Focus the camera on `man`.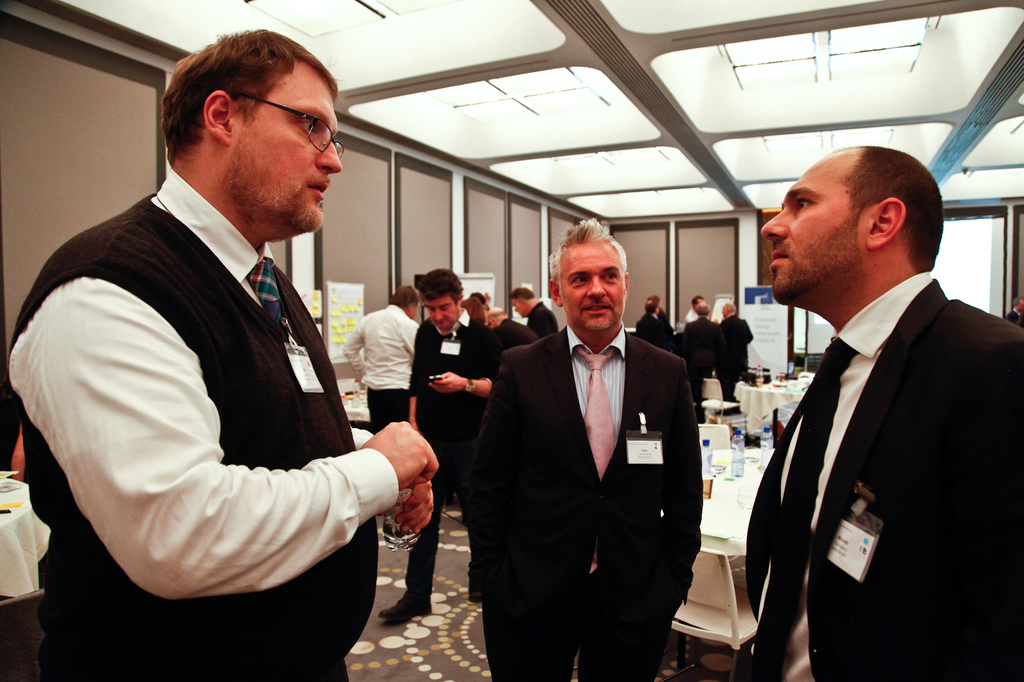
Focus region: box(645, 299, 681, 335).
